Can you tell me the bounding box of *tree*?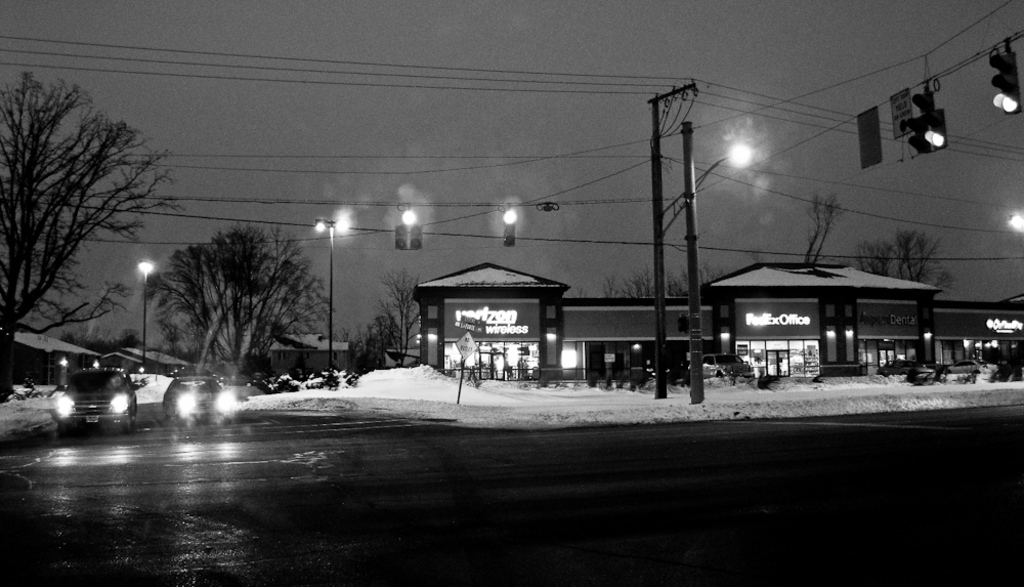
[0,68,197,402].
